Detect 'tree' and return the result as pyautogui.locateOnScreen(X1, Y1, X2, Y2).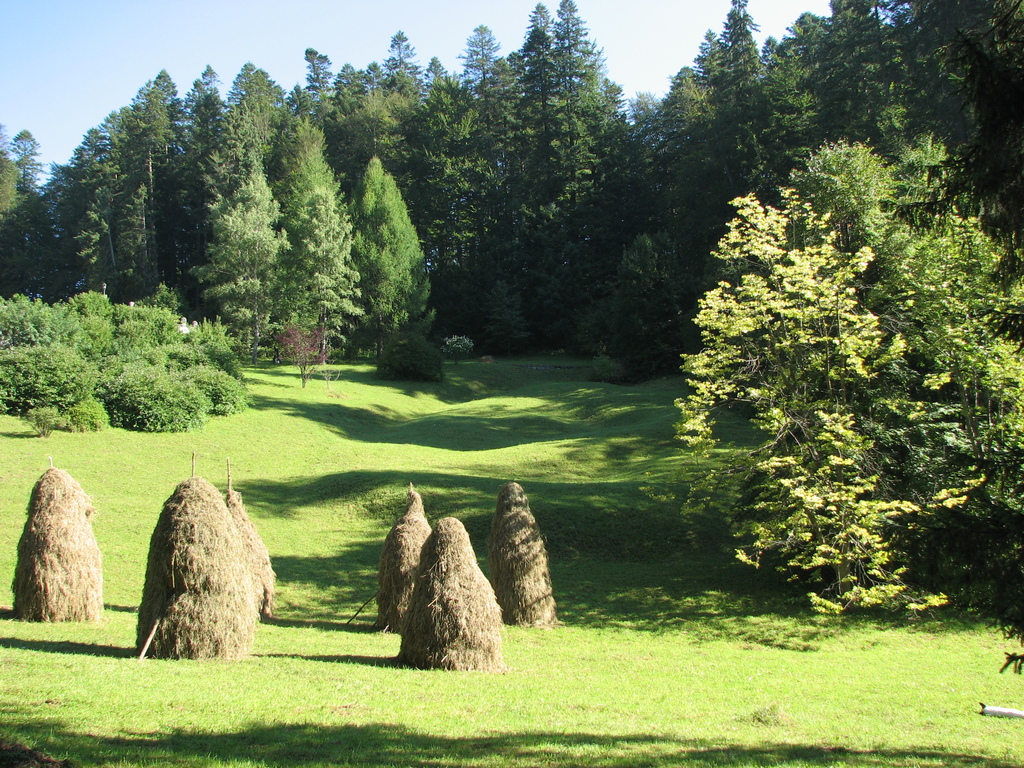
pyautogui.locateOnScreen(655, 101, 997, 626).
